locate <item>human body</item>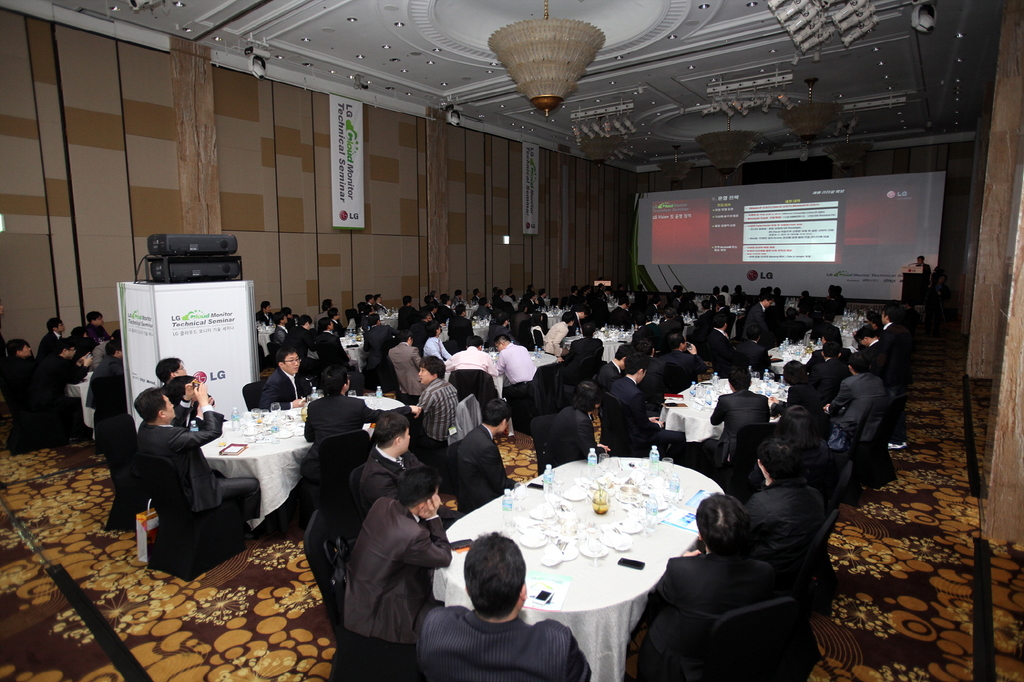
bbox=[399, 530, 601, 681]
